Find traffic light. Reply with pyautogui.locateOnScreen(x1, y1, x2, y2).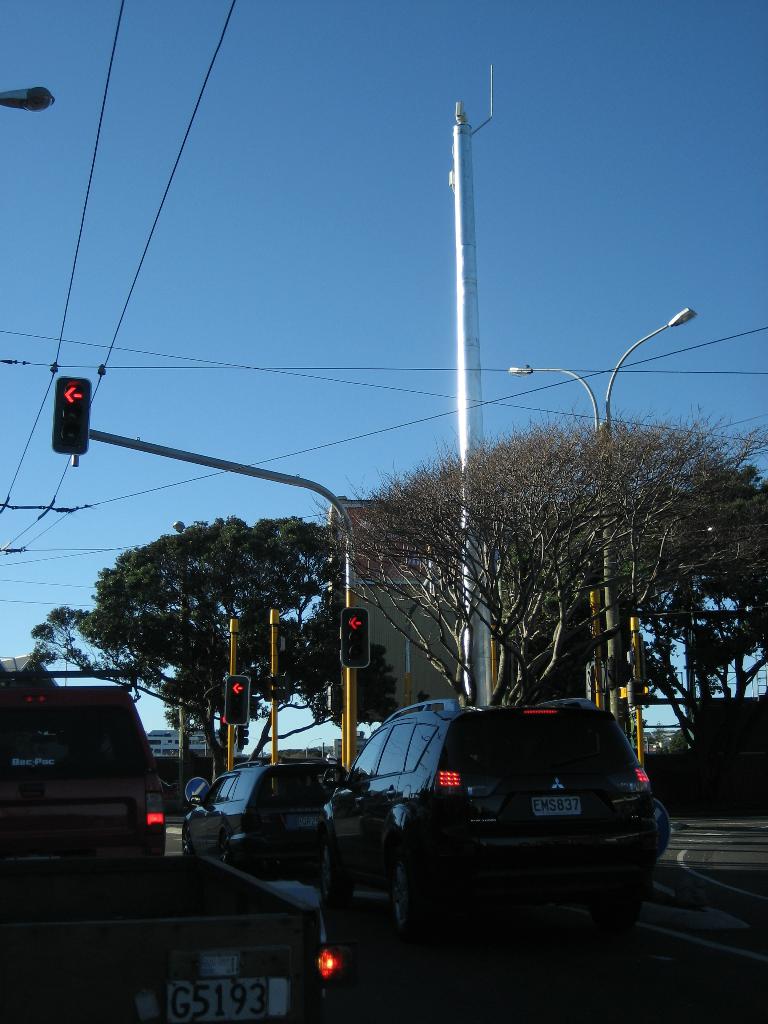
pyautogui.locateOnScreen(226, 677, 251, 724).
